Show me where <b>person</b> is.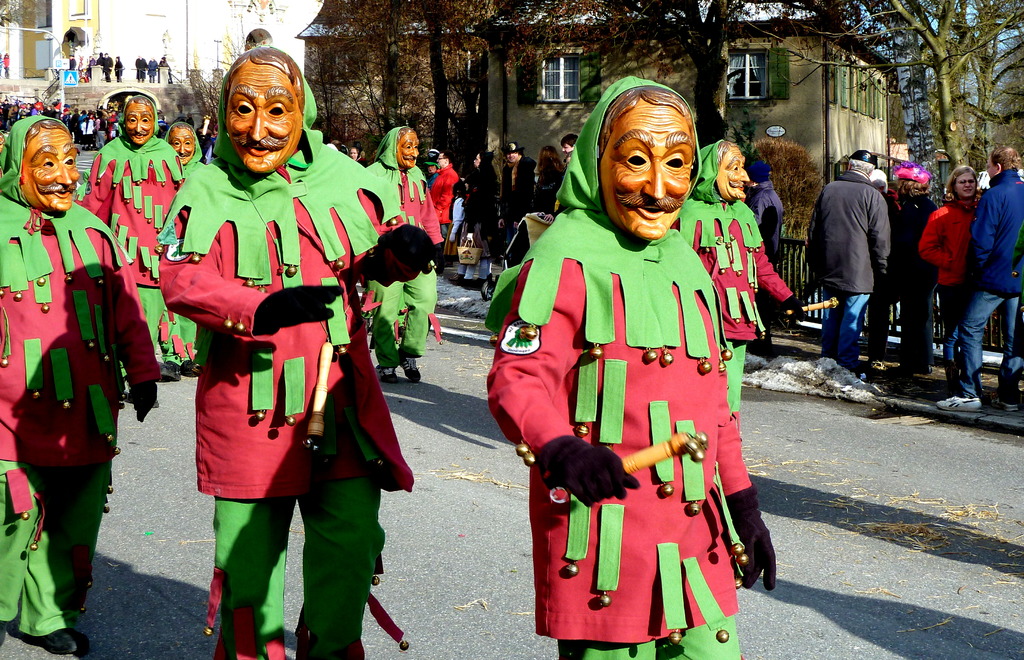
<b>person</b> is at pyautogui.locateOnScreen(157, 56, 373, 642).
